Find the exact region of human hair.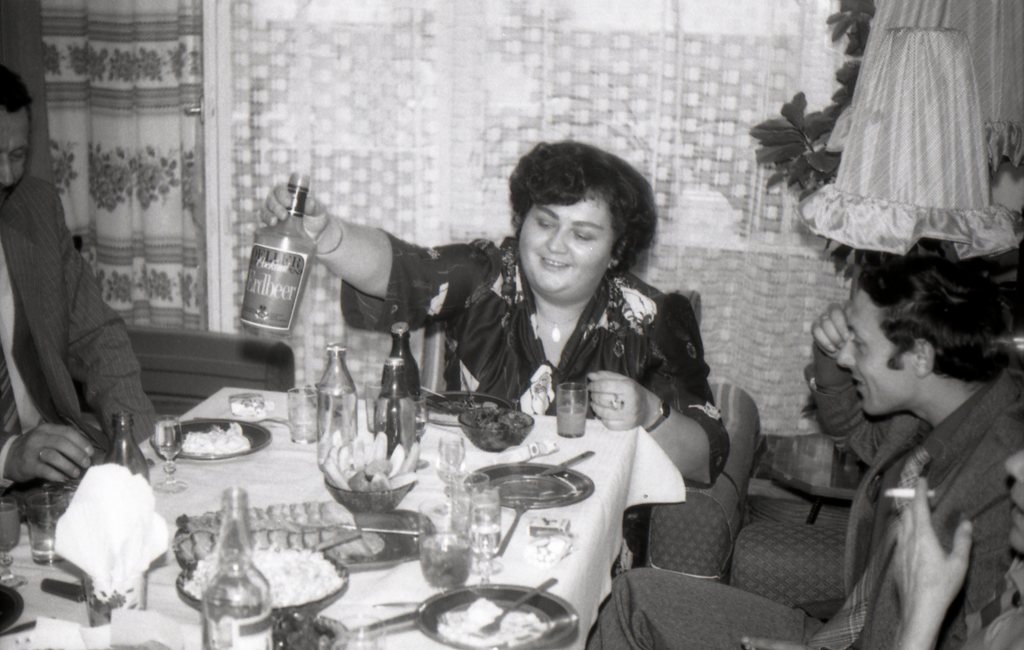
Exact region: crop(504, 143, 659, 289).
